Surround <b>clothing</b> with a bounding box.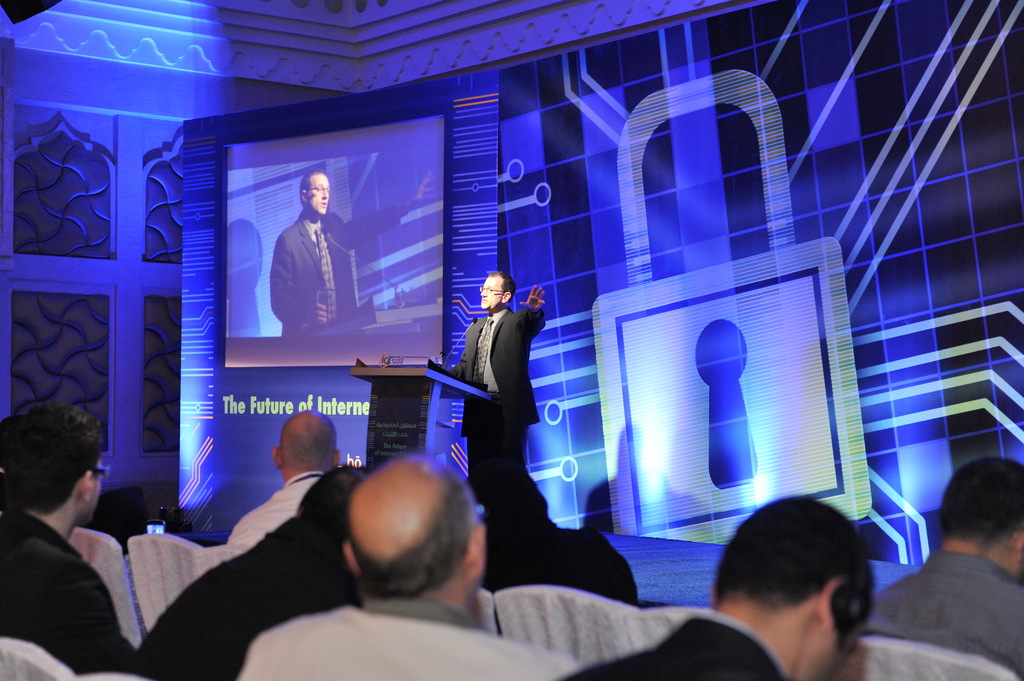
region(225, 470, 326, 548).
